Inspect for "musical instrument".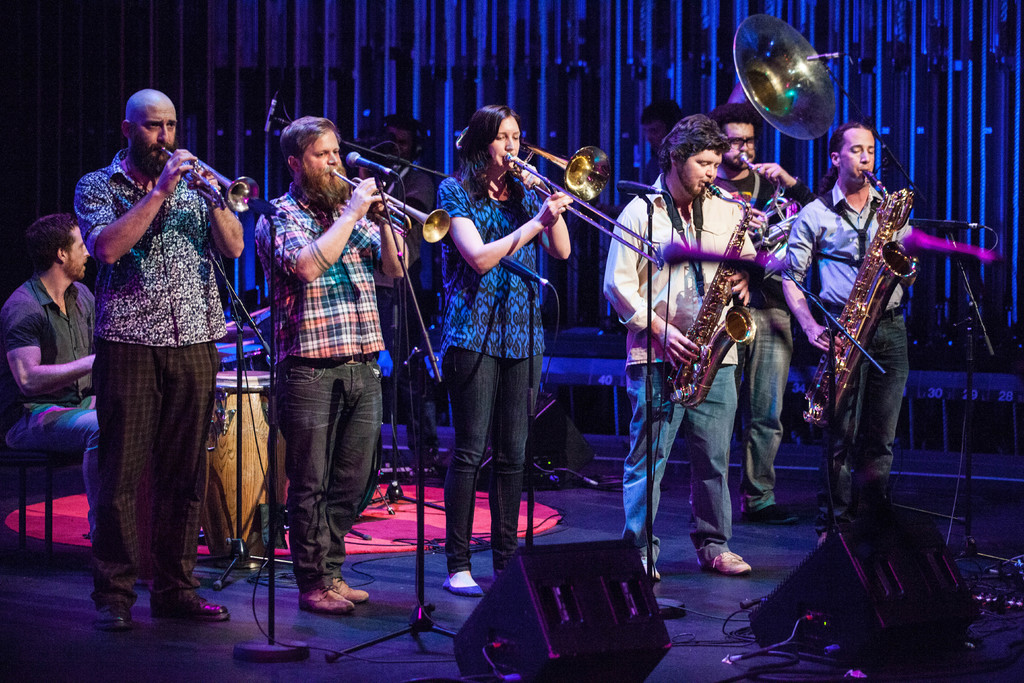
Inspection: box(703, 5, 847, 281).
